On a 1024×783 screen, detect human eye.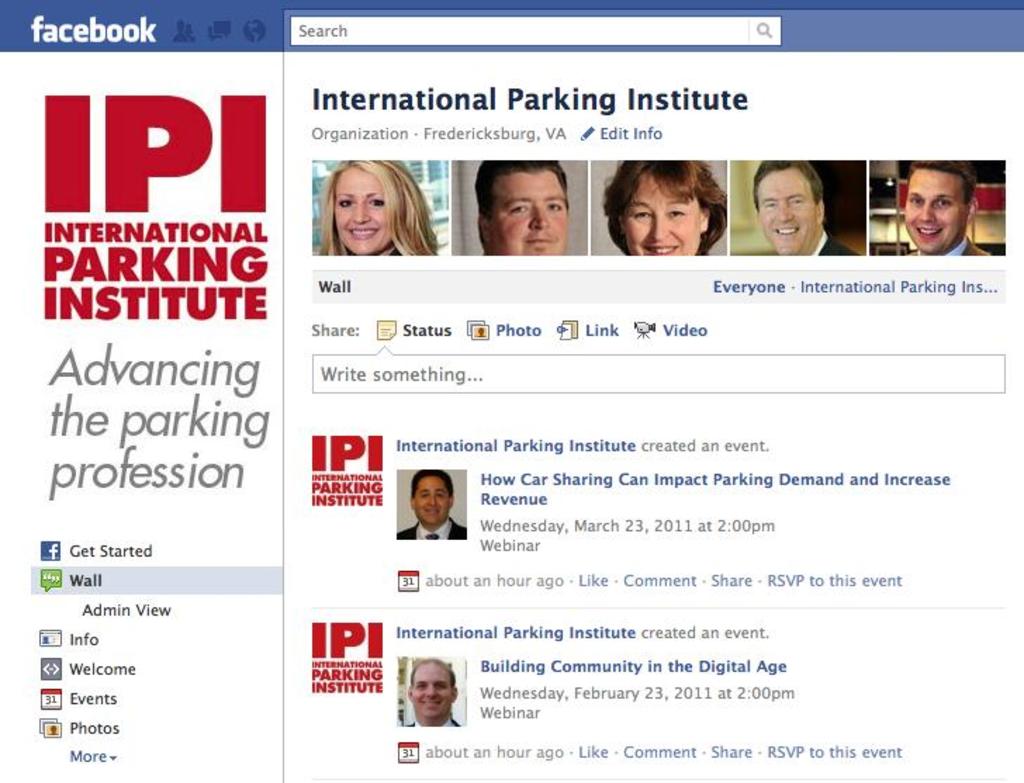
[789,195,806,207].
